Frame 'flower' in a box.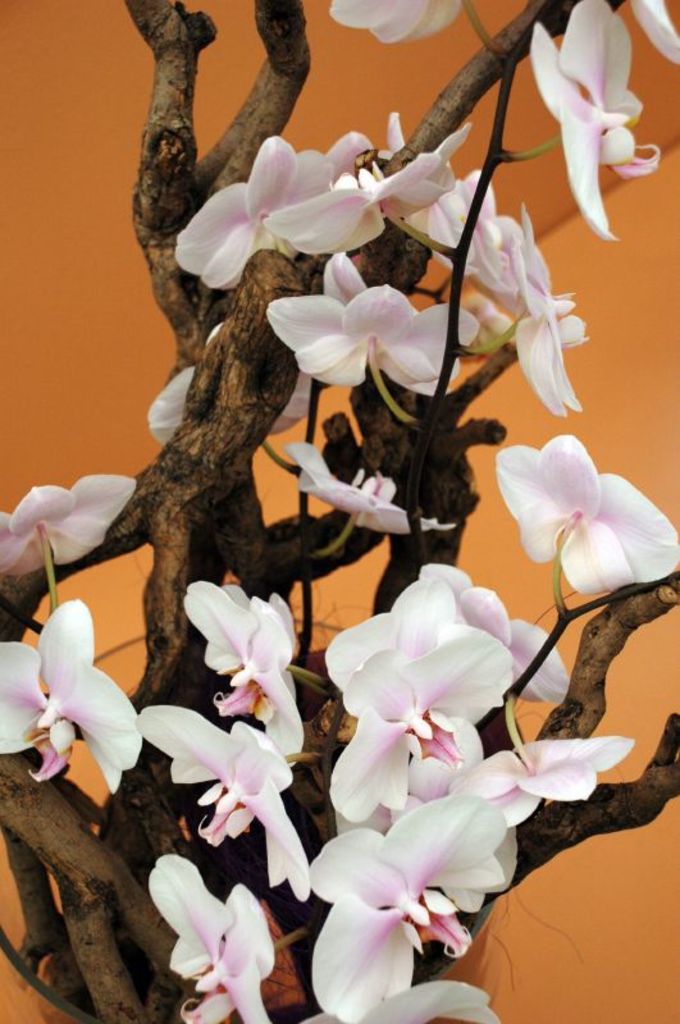
{"x1": 320, "y1": 0, "x2": 460, "y2": 50}.
